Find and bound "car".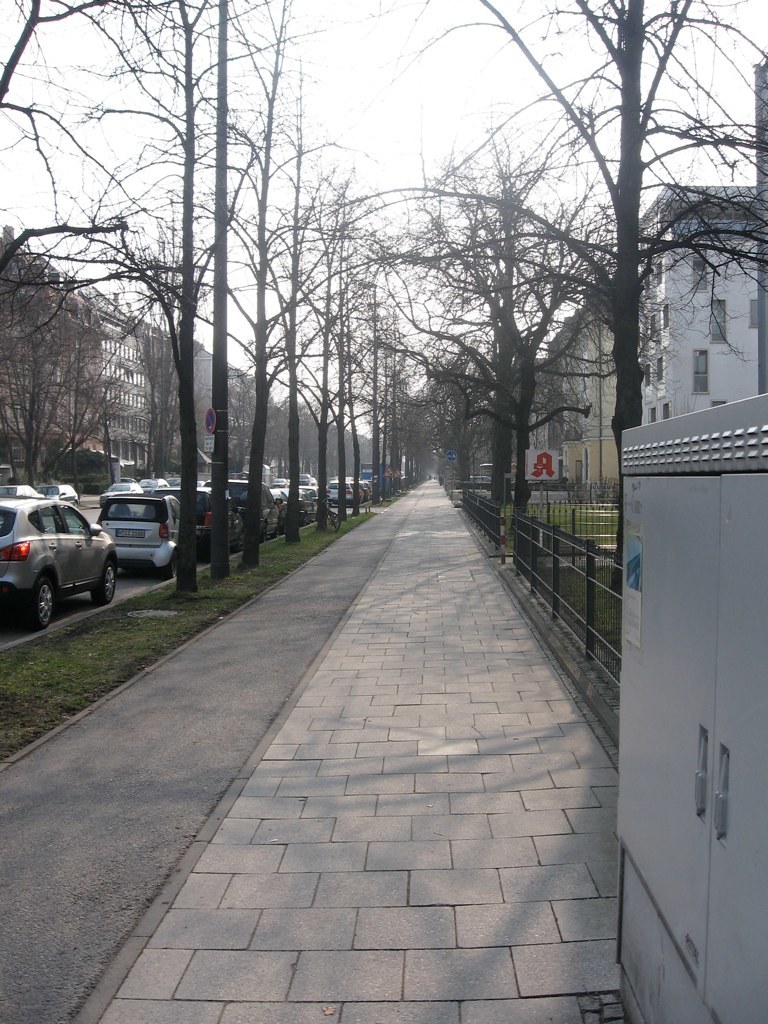
Bound: select_region(212, 478, 282, 542).
